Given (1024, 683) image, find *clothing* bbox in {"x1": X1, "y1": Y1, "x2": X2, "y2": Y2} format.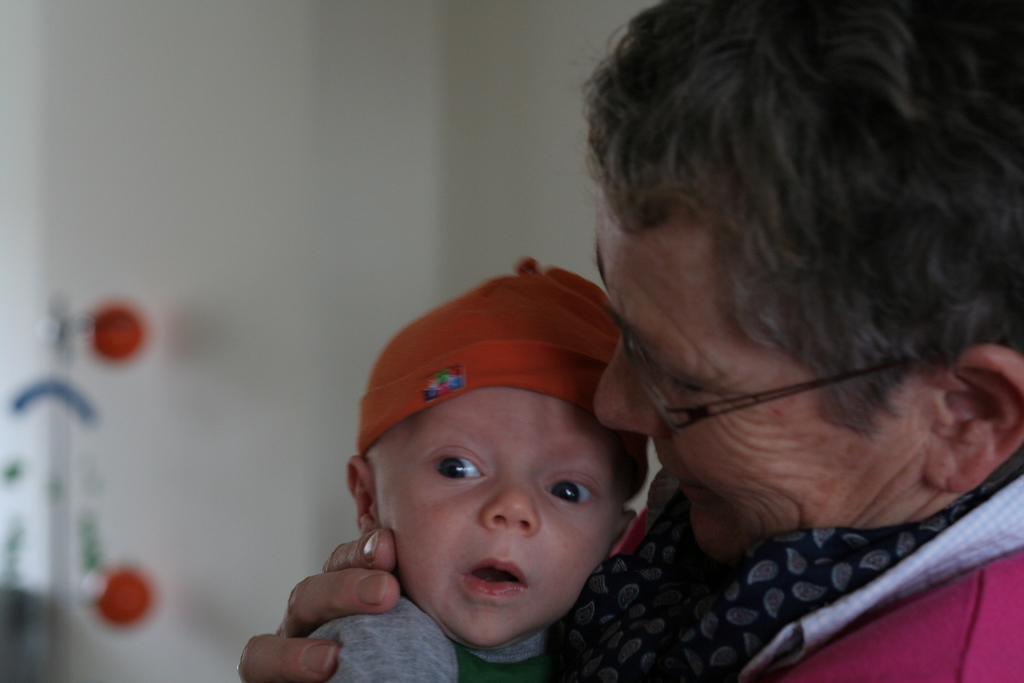
{"x1": 293, "y1": 584, "x2": 564, "y2": 680}.
